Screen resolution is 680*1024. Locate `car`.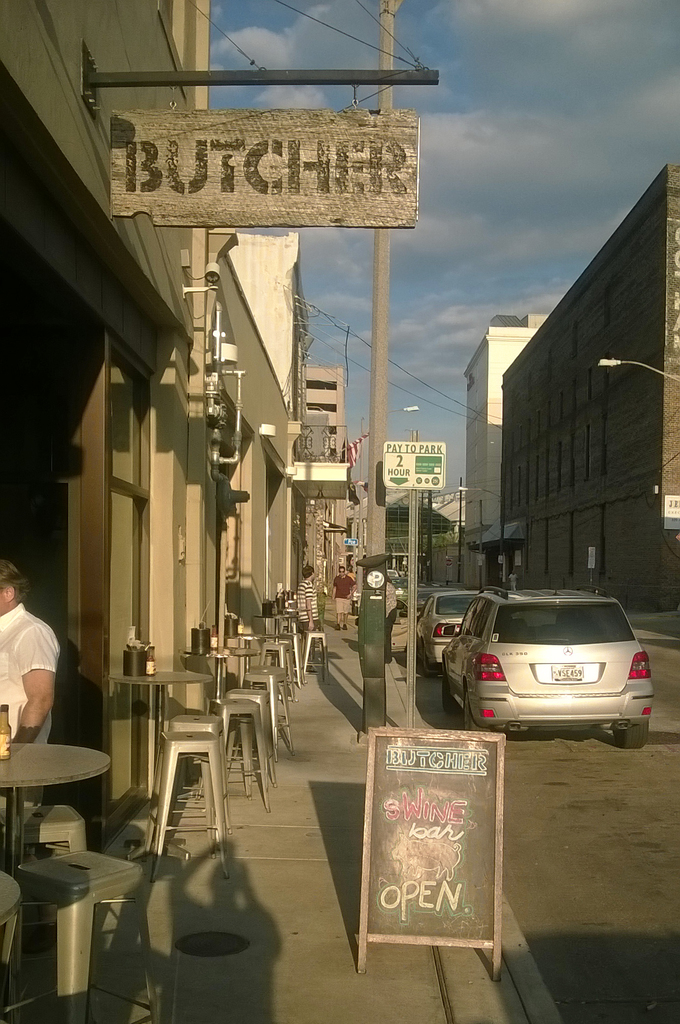
BBox(414, 589, 487, 675).
